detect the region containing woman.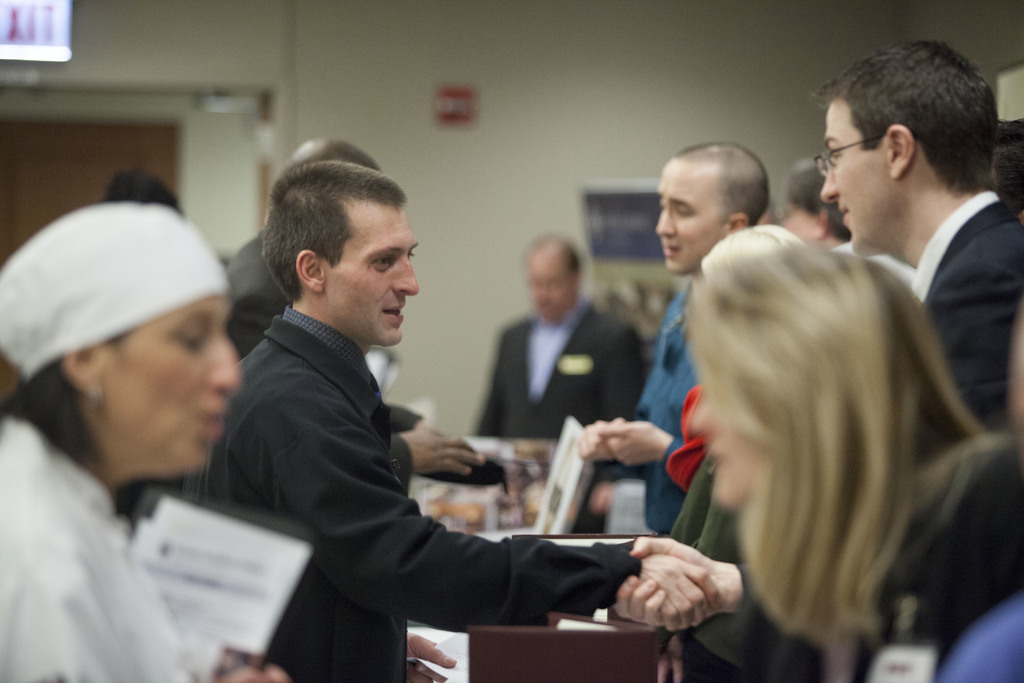
crop(0, 205, 292, 682).
